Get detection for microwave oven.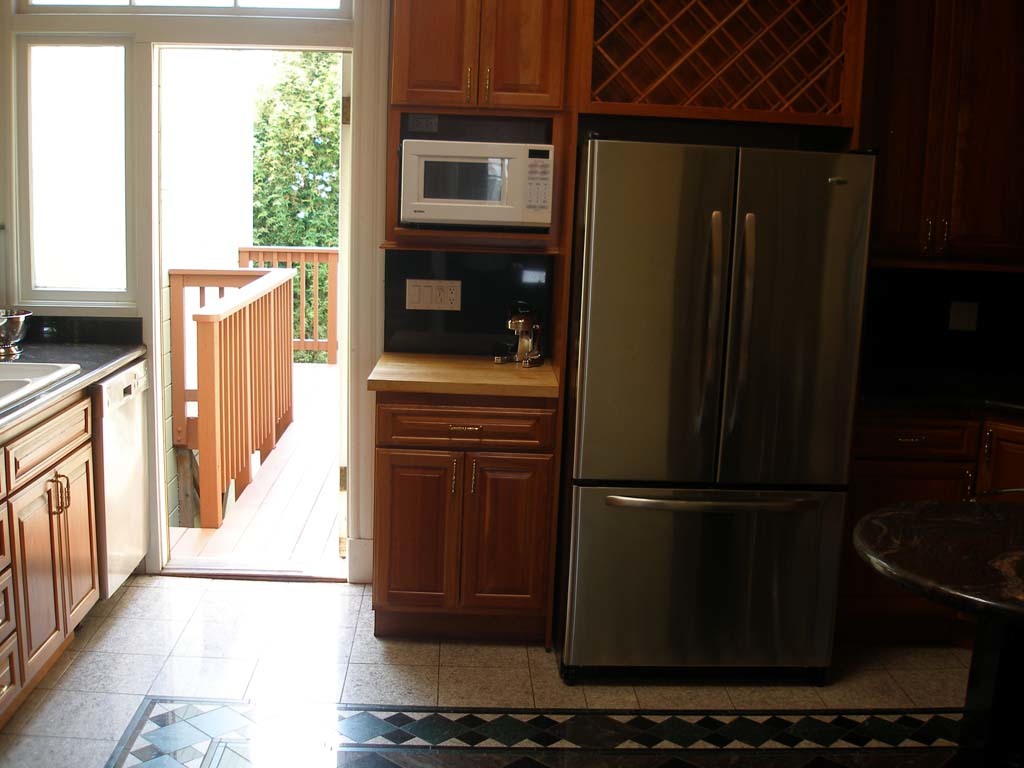
Detection: left=382, top=121, right=554, bottom=235.
